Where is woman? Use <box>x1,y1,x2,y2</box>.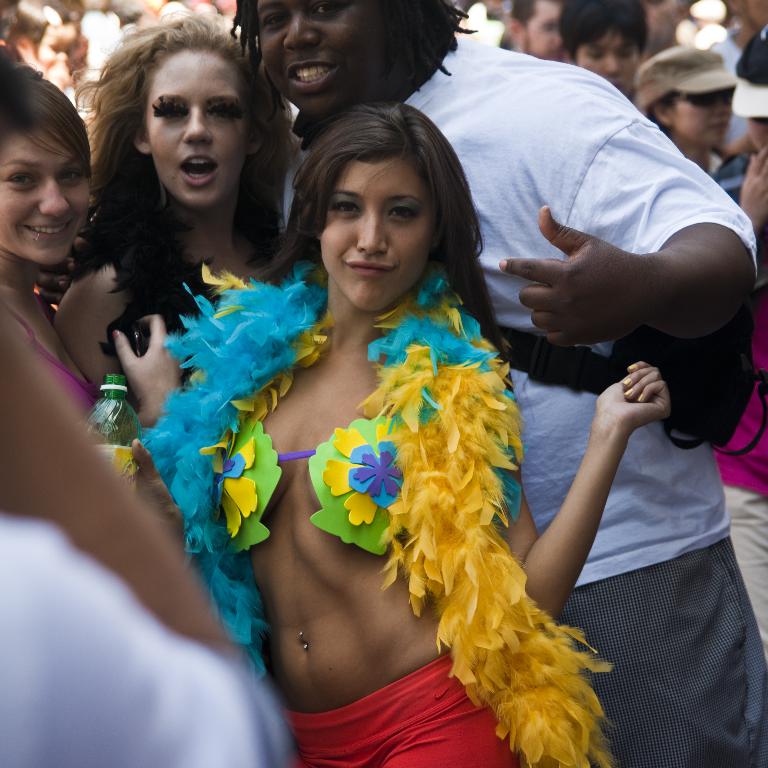
<box>0,55,128,451</box>.
